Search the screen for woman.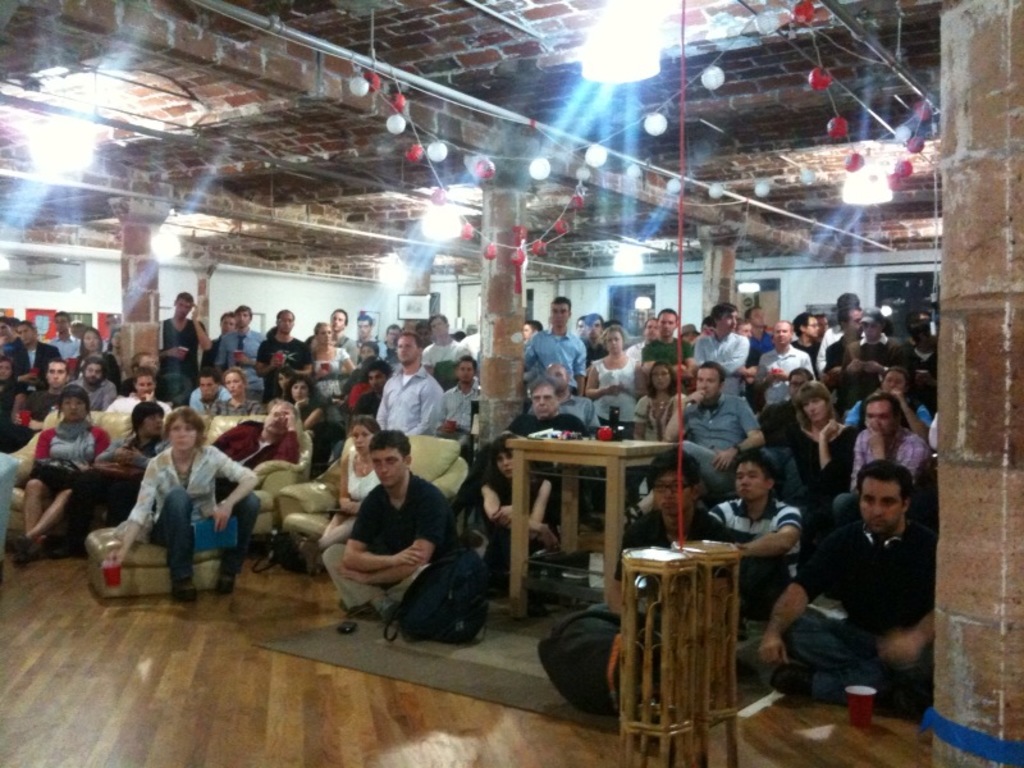
Found at 291/375/330/433.
